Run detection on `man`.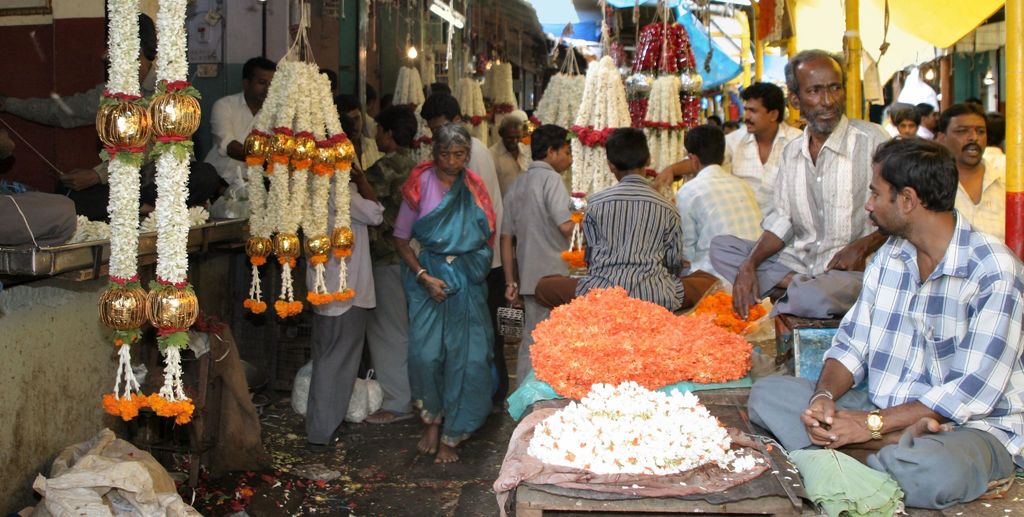
Result: Rect(501, 126, 588, 384).
